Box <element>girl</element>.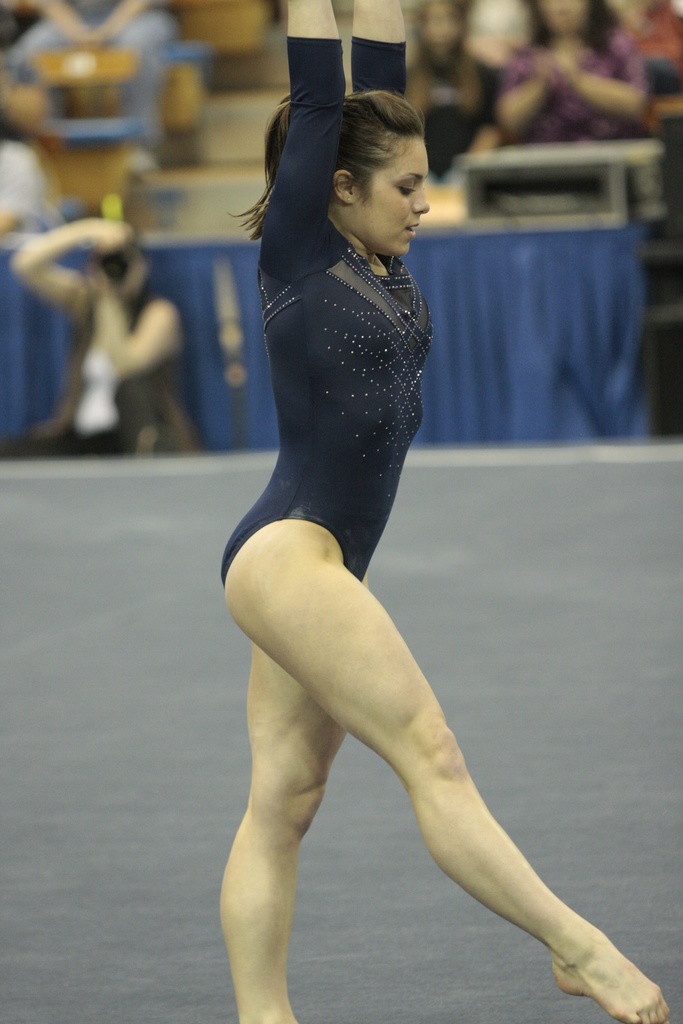
(x1=220, y1=0, x2=671, y2=1023).
